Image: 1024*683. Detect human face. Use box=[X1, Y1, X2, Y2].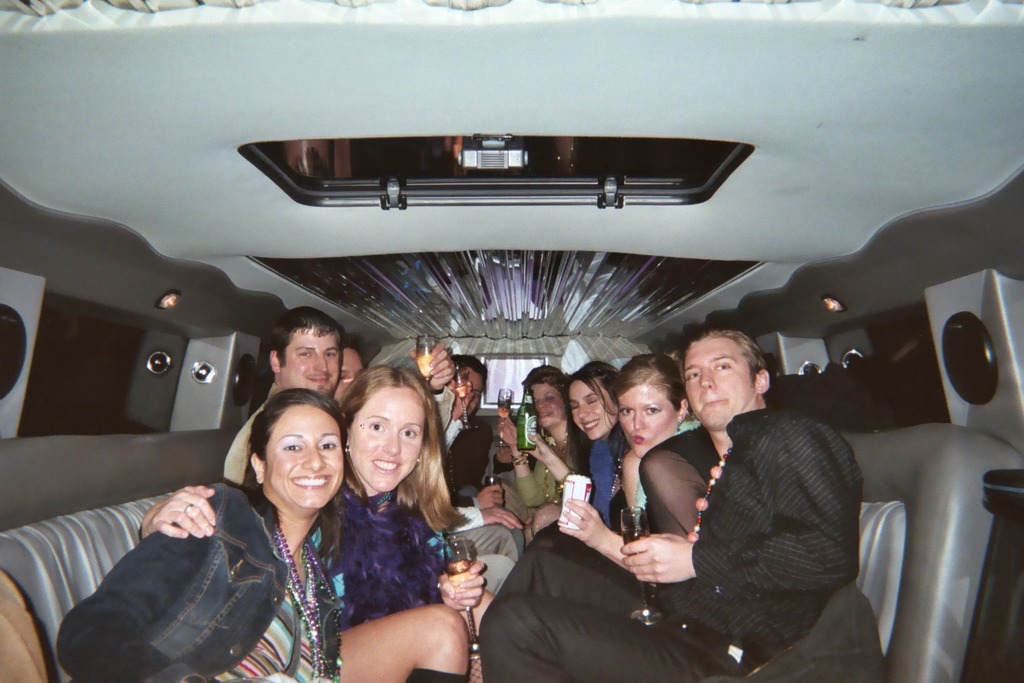
box=[611, 383, 679, 456].
